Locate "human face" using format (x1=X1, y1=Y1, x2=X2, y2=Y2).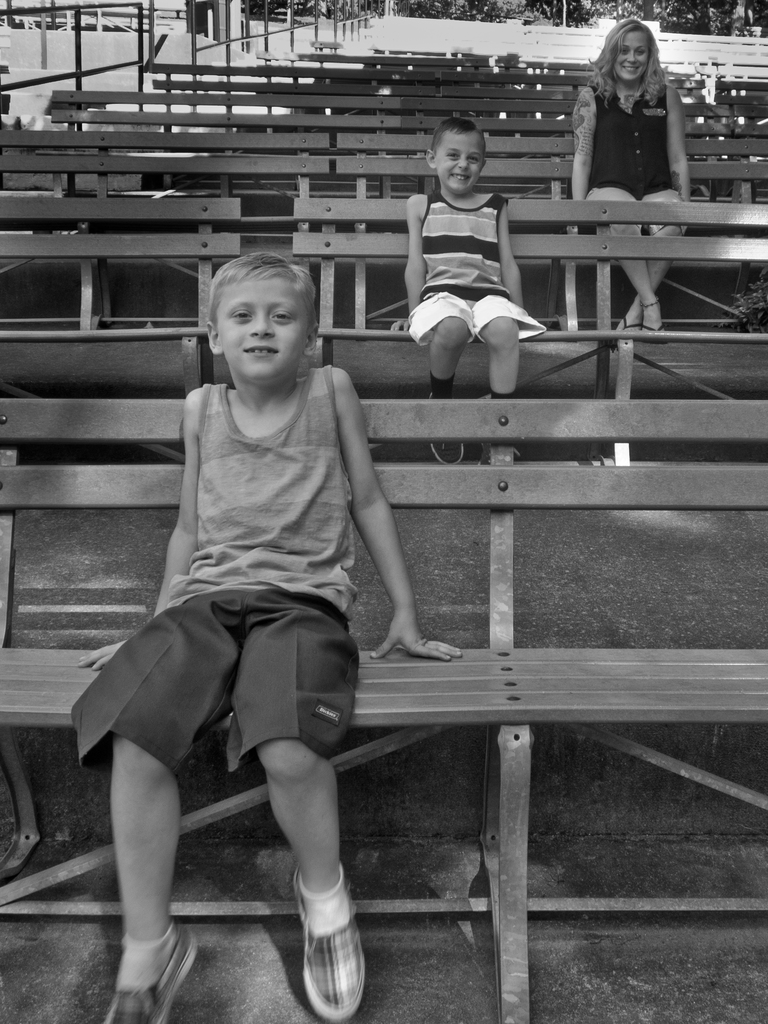
(x1=436, y1=134, x2=482, y2=196).
